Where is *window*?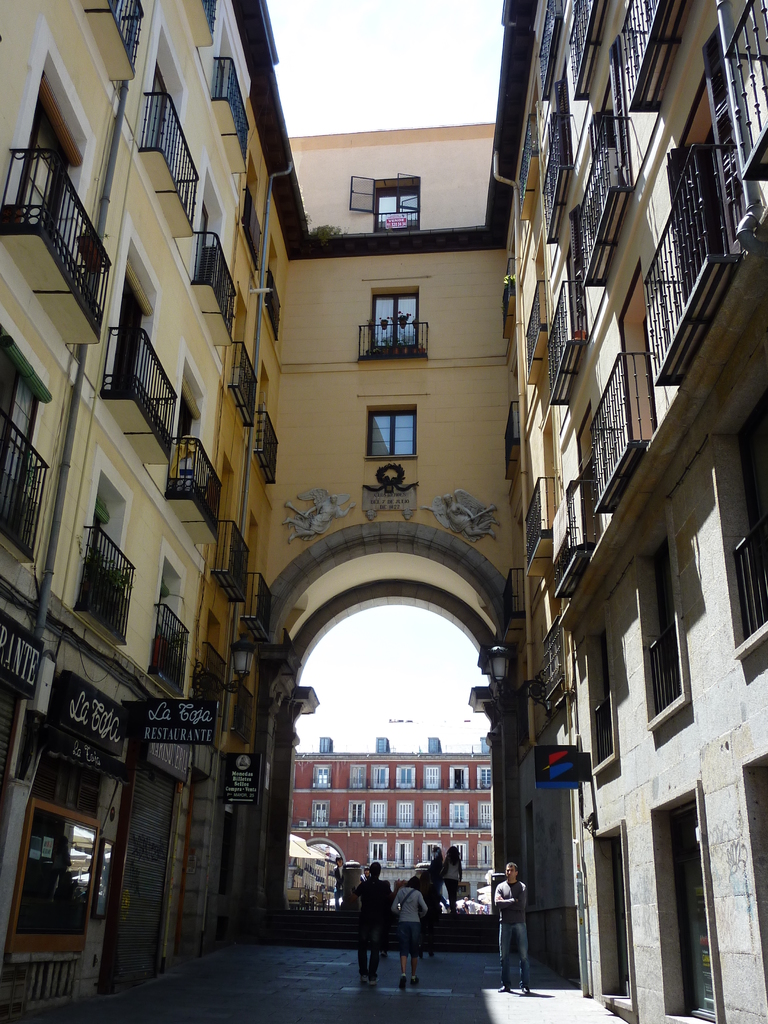
(370,801,384,828).
